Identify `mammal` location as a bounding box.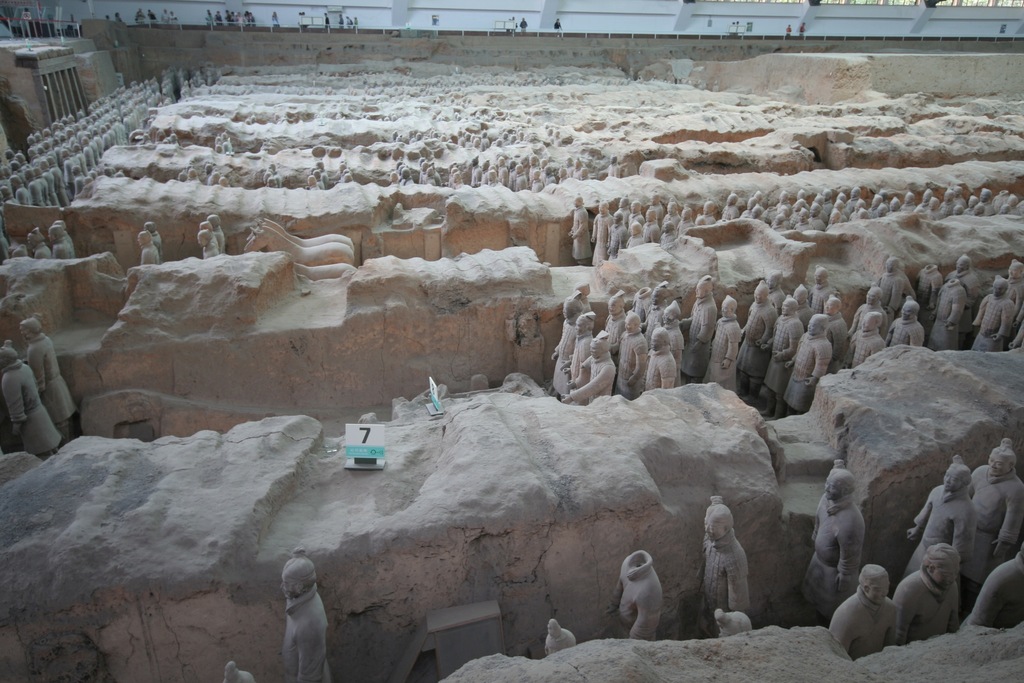
{"left": 903, "top": 454, "right": 978, "bottom": 568}.
